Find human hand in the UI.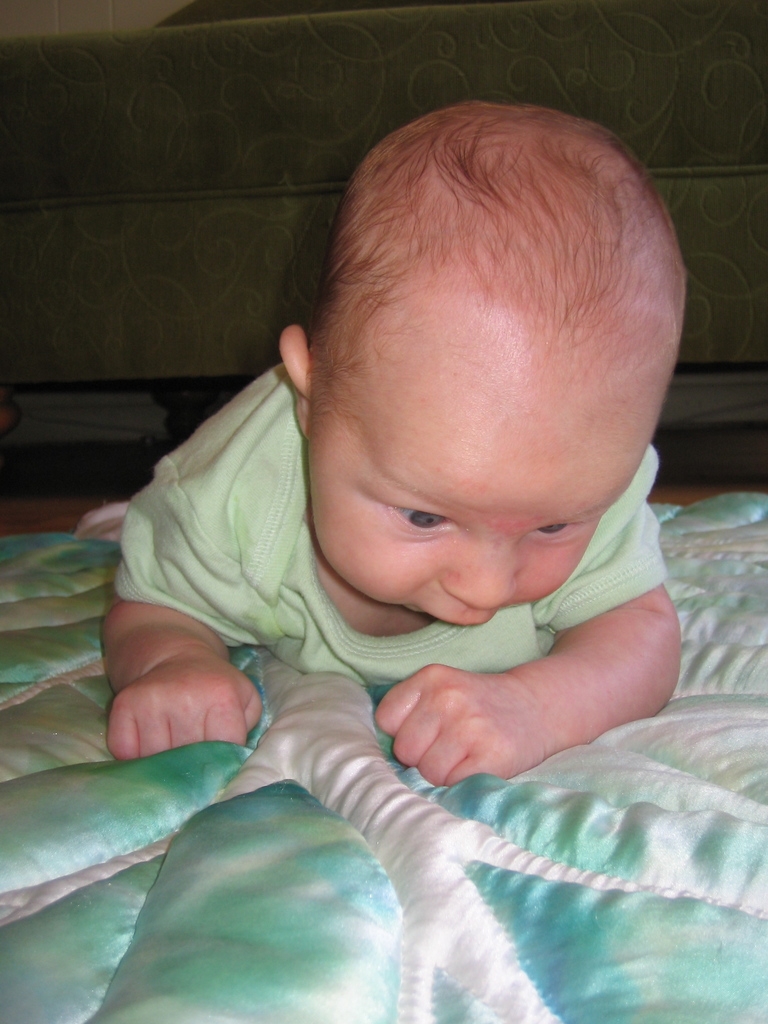
UI element at 104 659 267 764.
